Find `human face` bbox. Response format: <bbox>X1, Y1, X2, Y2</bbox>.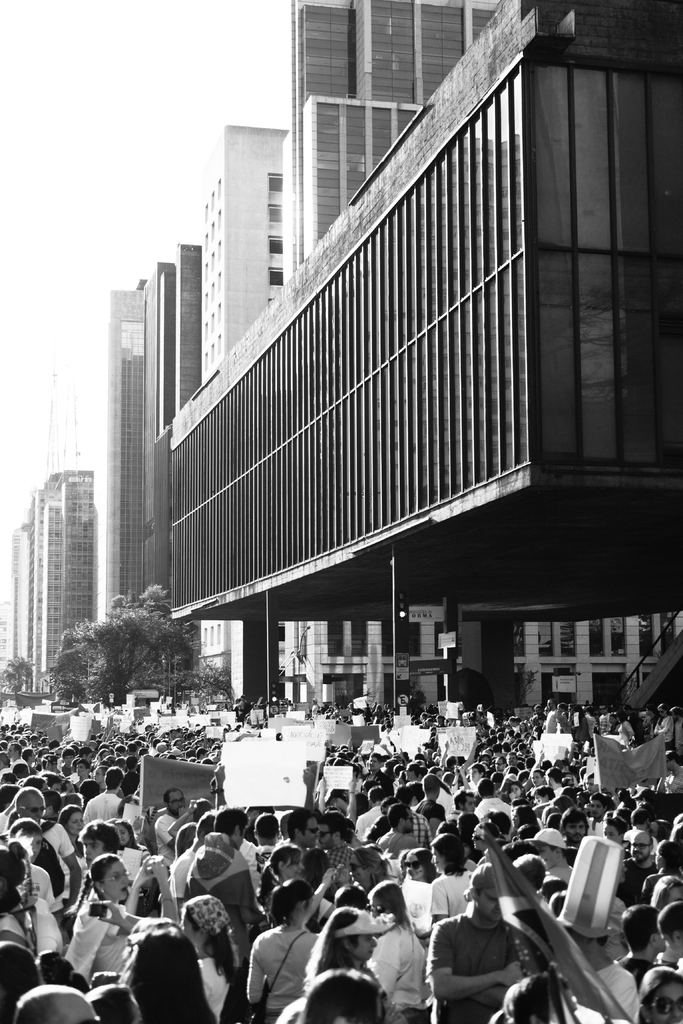
<bbox>478, 891, 501, 919</bbox>.
